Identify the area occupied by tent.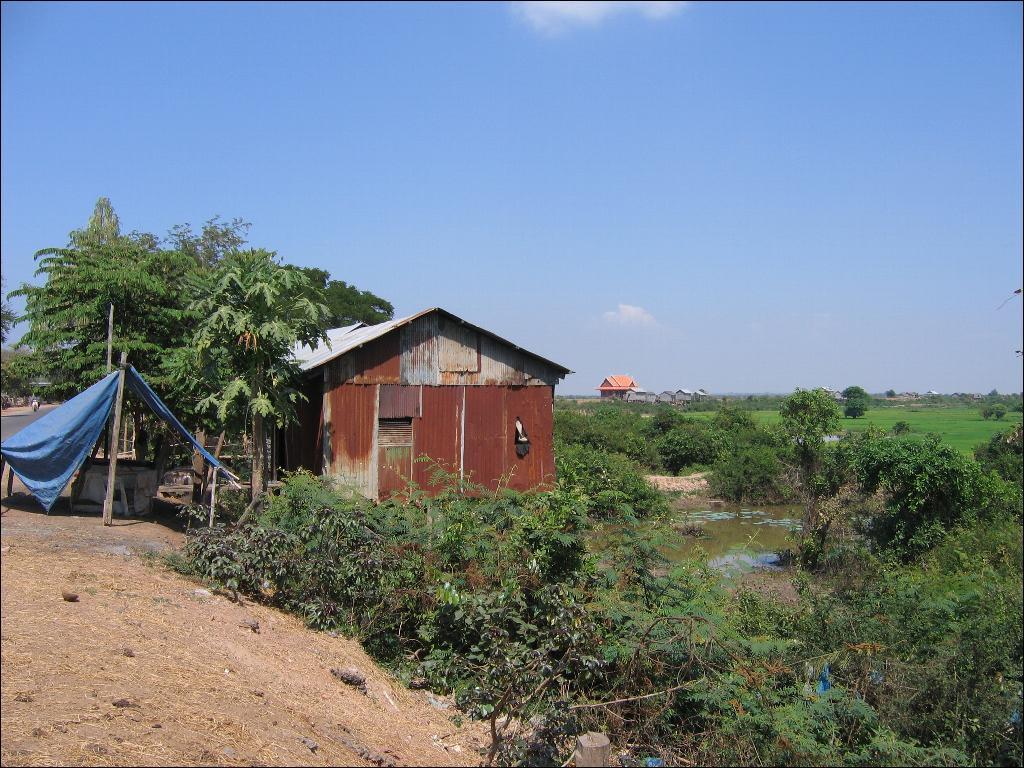
Area: pyautogui.locateOnScreen(2, 351, 215, 525).
